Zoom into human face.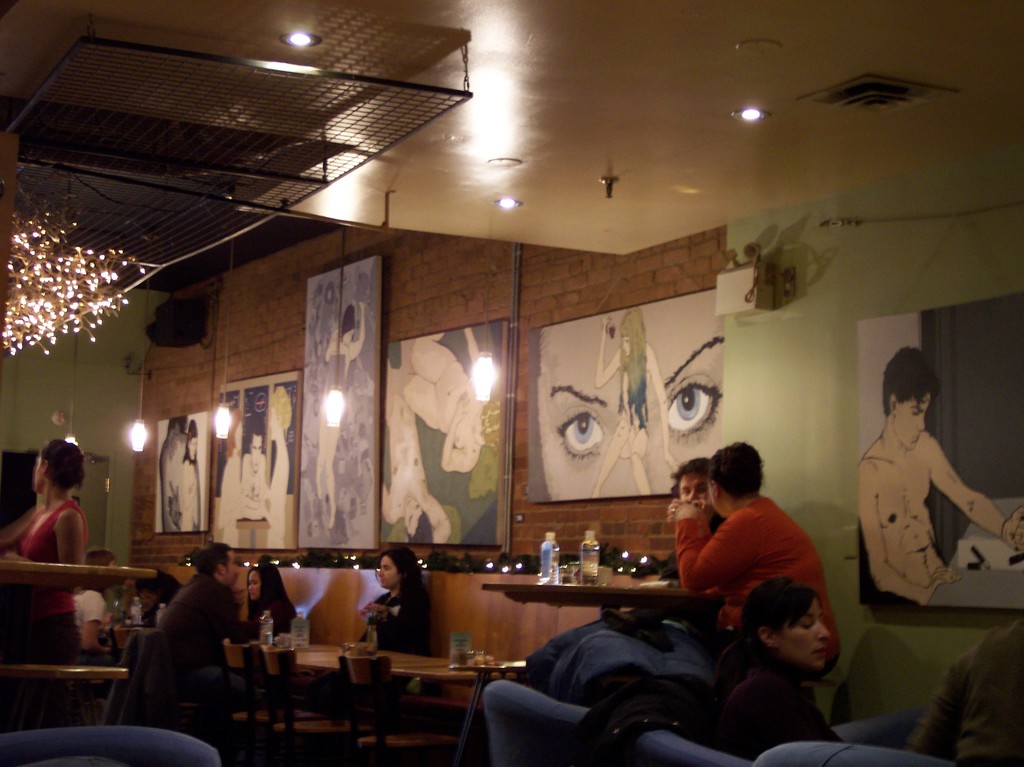
Zoom target: rect(249, 430, 259, 468).
